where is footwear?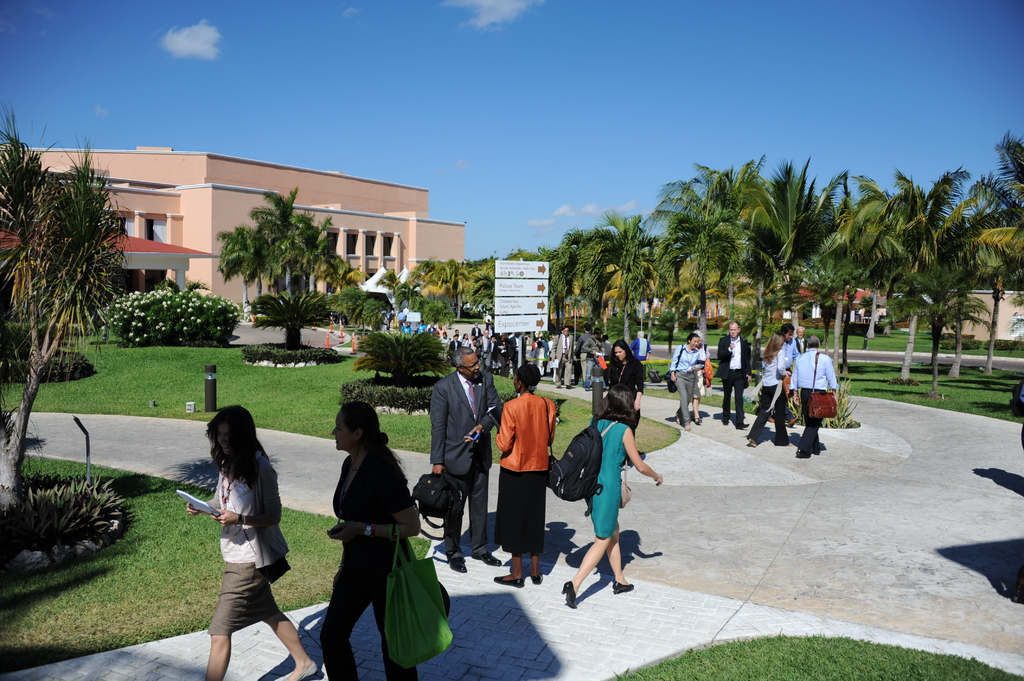
BBox(564, 383, 571, 389).
